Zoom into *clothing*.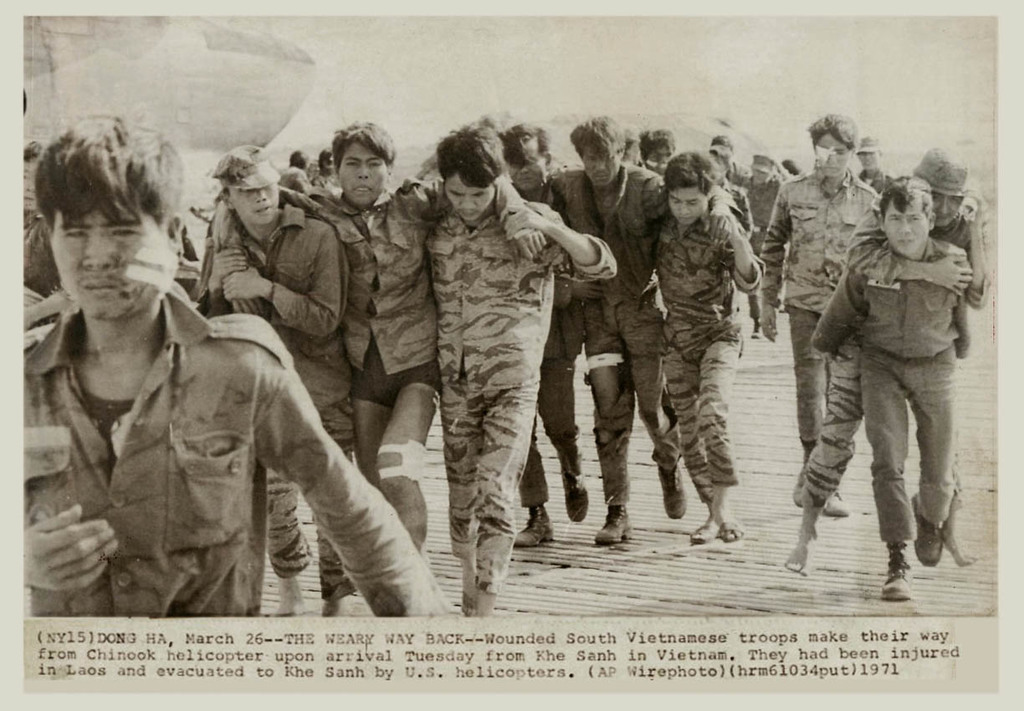
Zoom target: box=[663, 319, 742, 483].
